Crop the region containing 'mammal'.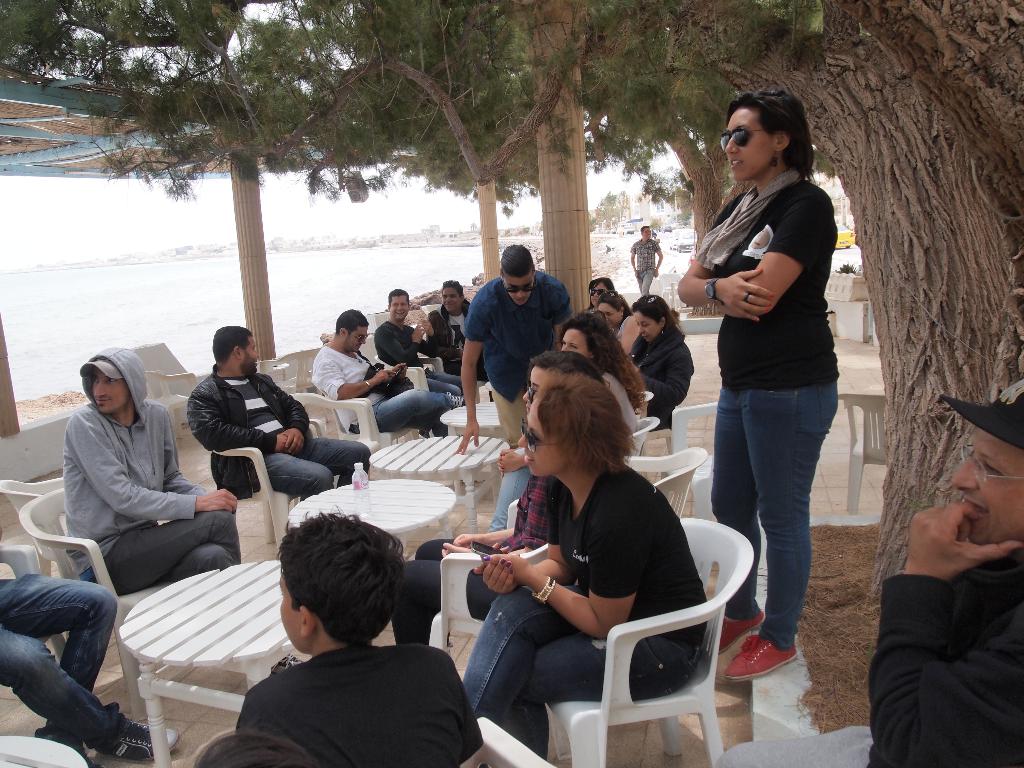
Crop region: crop(232, 506, 483, 767).
